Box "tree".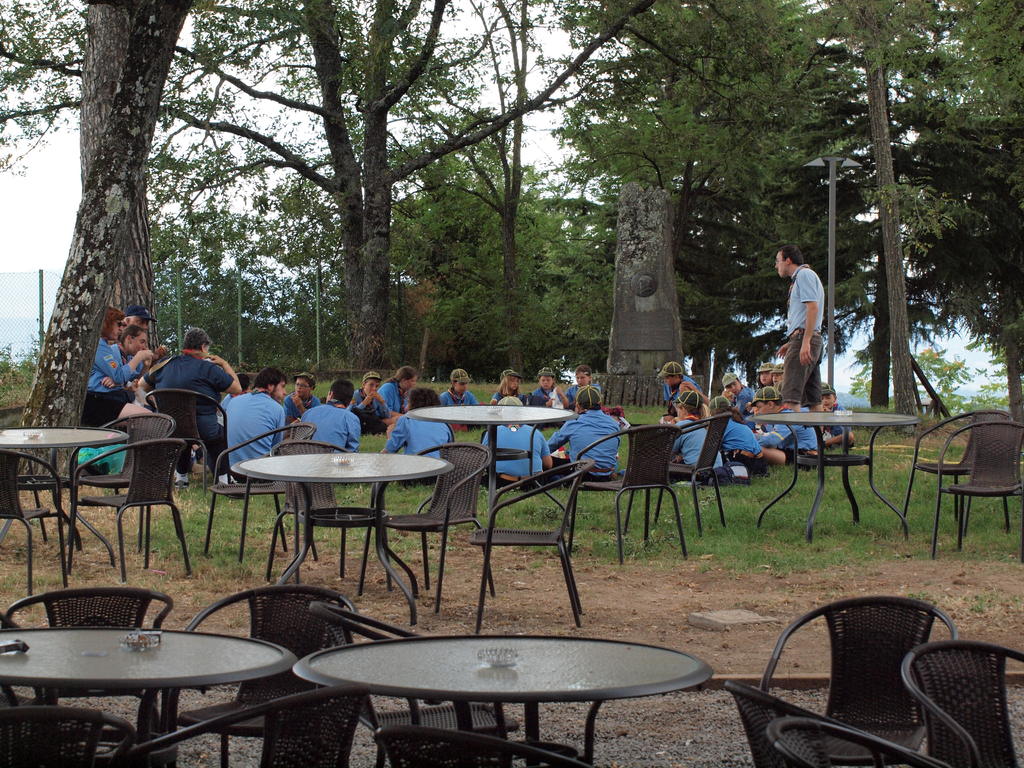
bbox=[518, 0, 877, 410].
